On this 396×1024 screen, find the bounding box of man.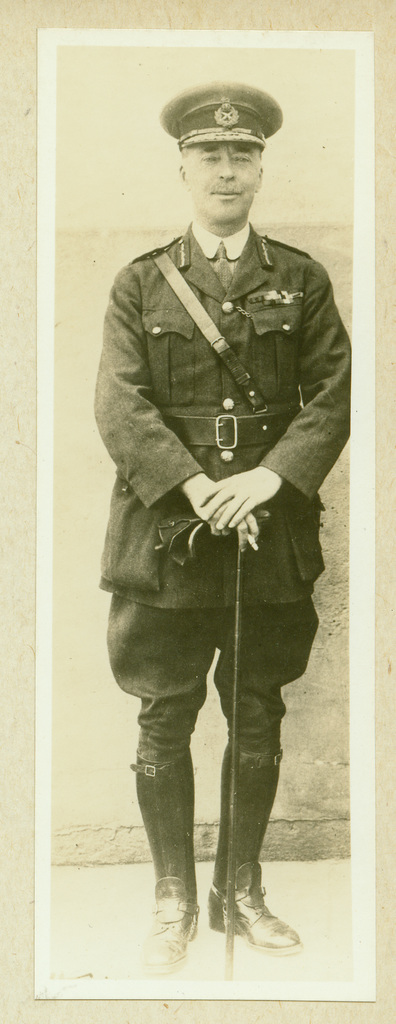
Bounding box: left=87, top=88, right=348, bottom=927.
